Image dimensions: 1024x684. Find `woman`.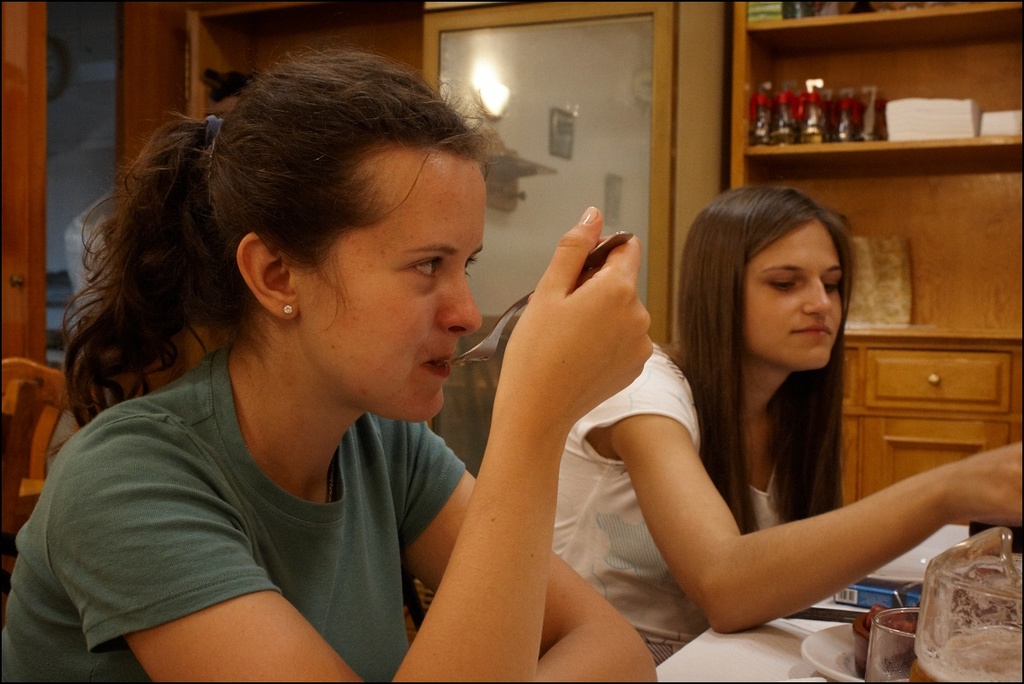
0:44:663:683.
